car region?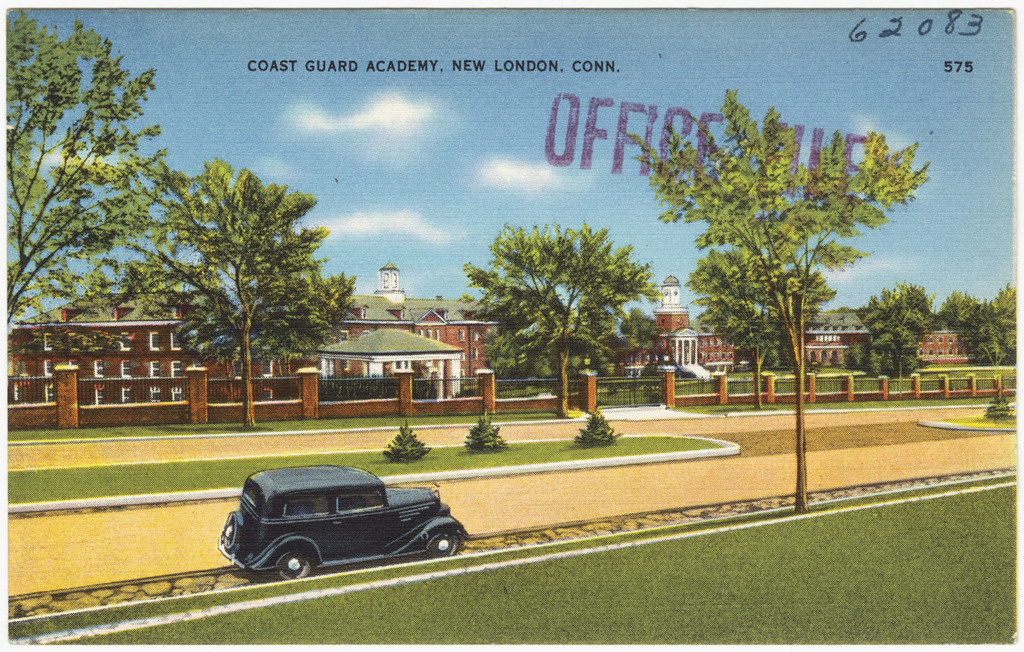
bbox=[224, 463, 467, 579]
